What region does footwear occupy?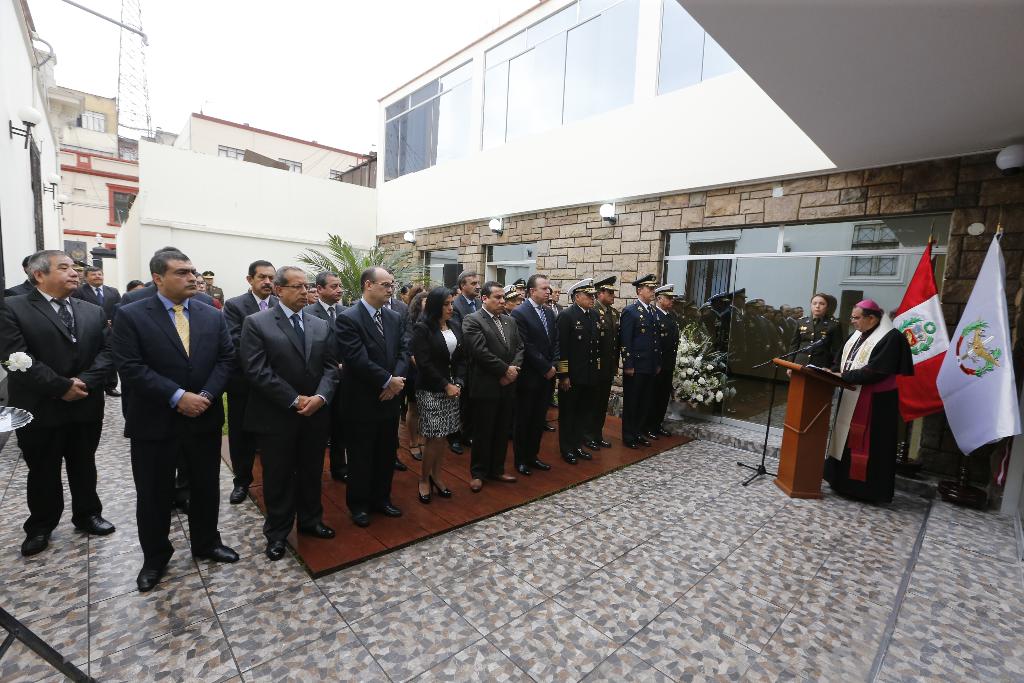
383/498/410/517.
